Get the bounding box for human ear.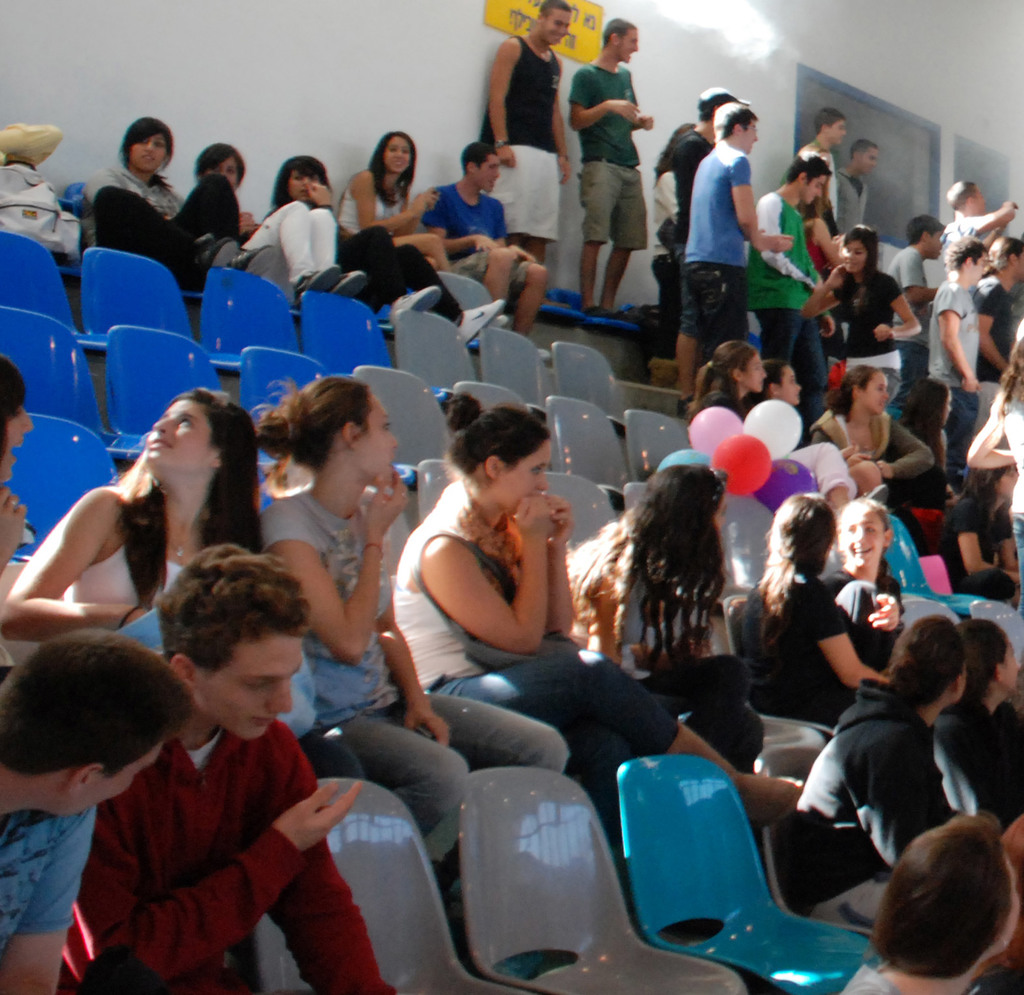
169,654,199,697.
